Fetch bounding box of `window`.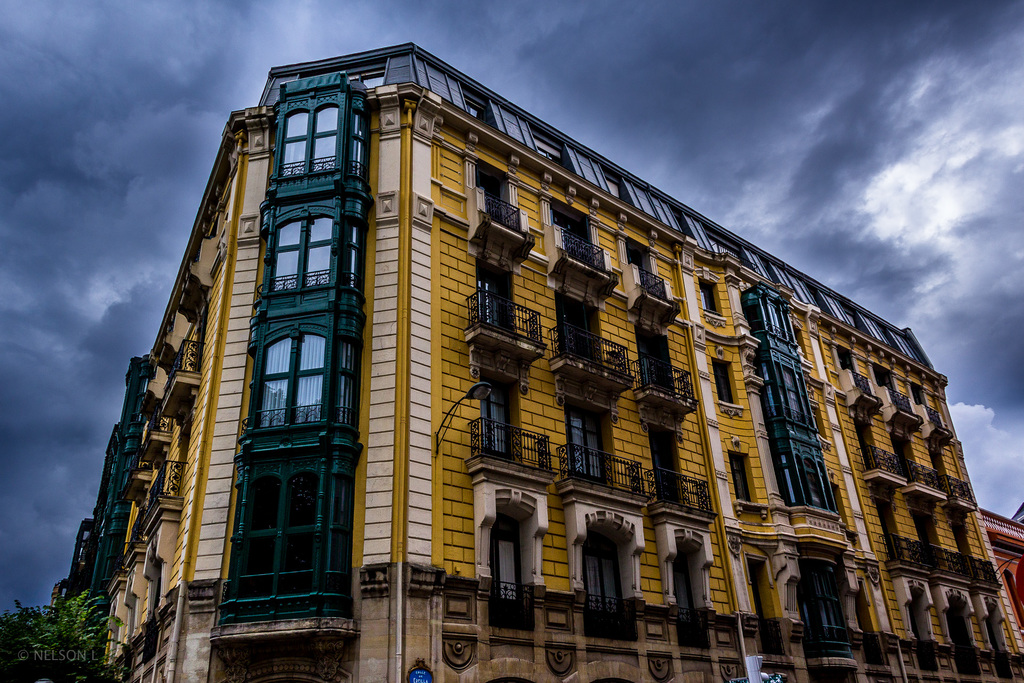
Bbox: <region>797, 572, 844, 654</region>.
